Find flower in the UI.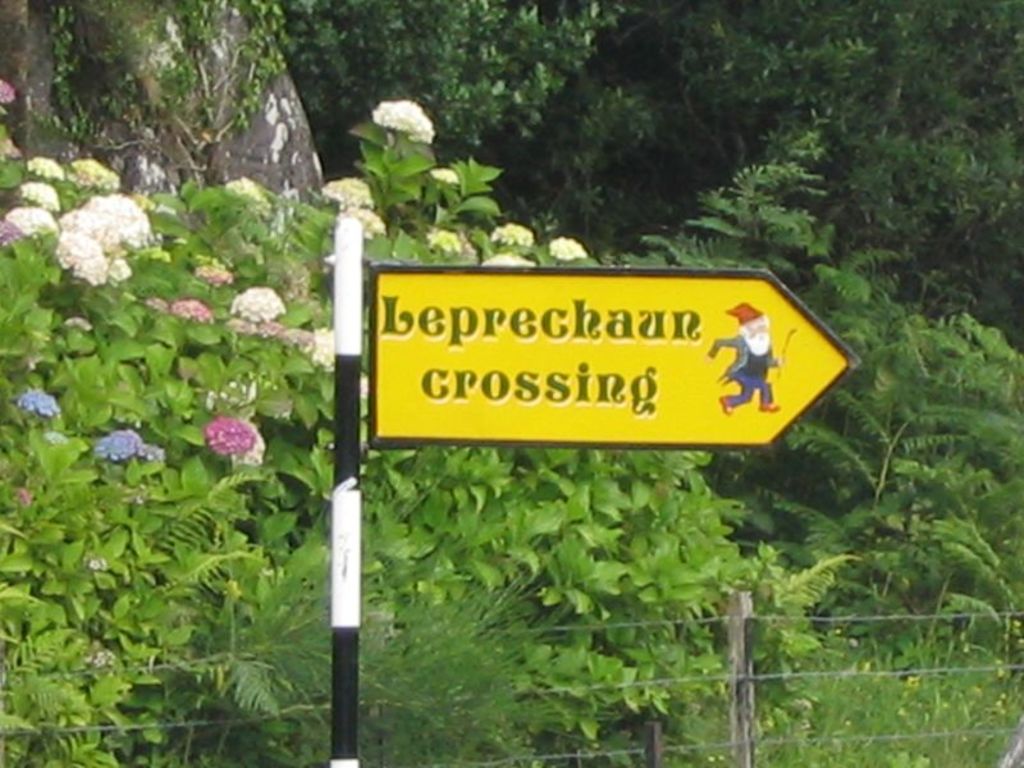
UI element at [429,166,457,192].
